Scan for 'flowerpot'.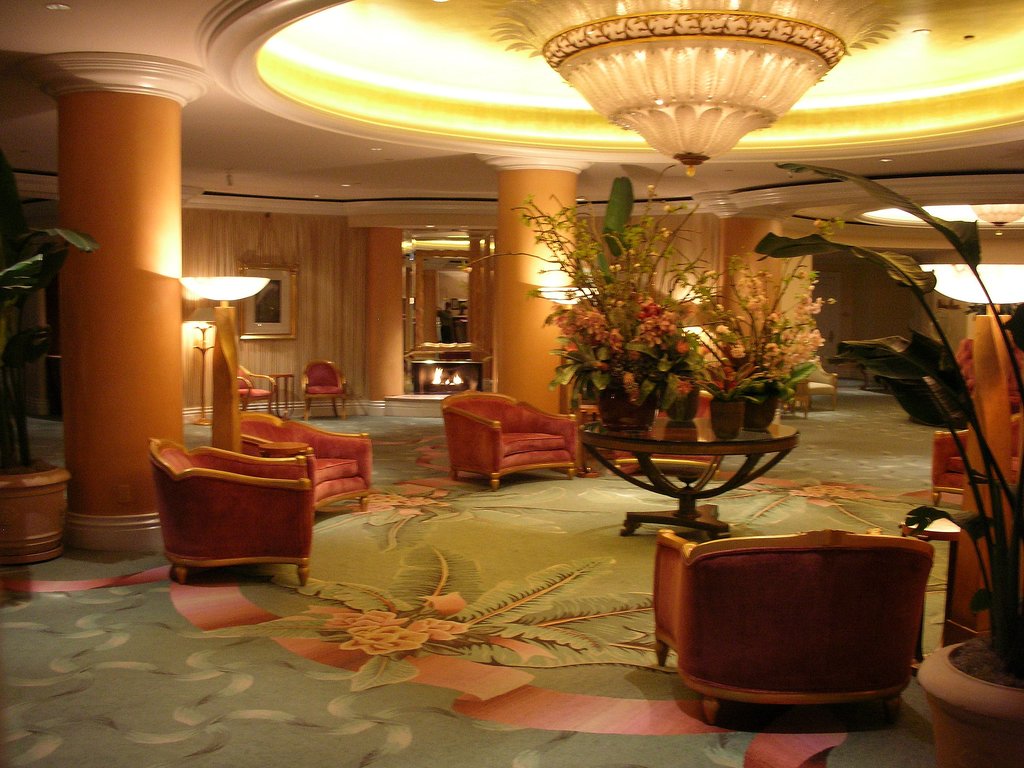
Scan result: region(0, 458, 68, 564).
